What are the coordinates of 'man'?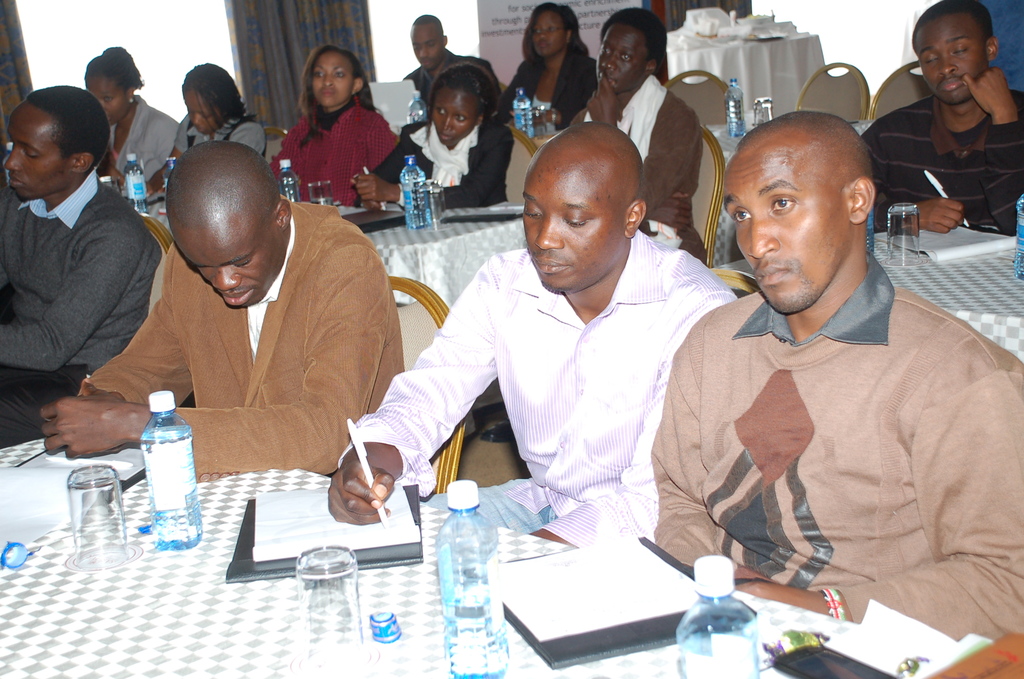
{"x1": 403, "y1": 8, "x2": 509, "y2": 98}.
